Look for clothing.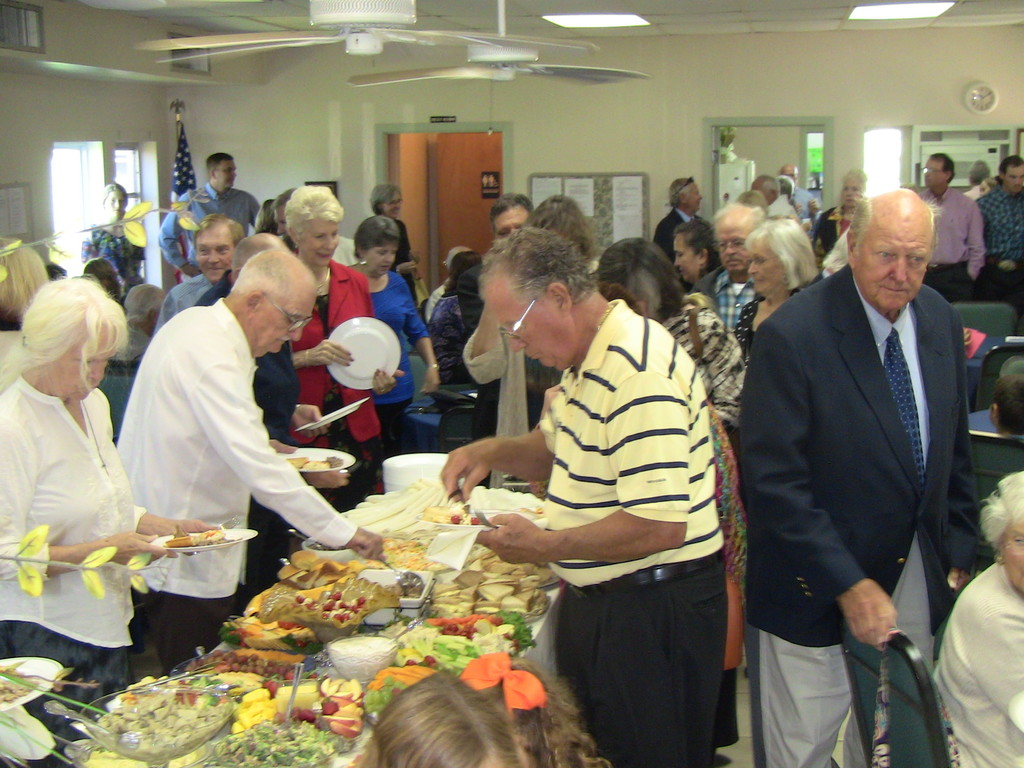
Found: (left=655, top=291, right=741, bottom=698).
